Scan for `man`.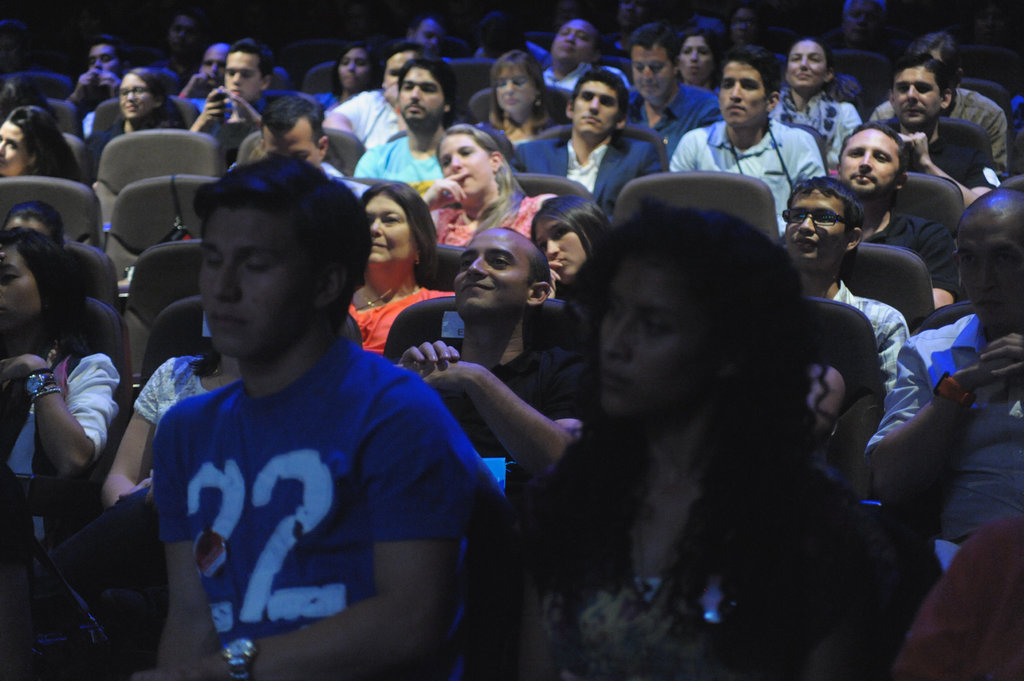
Scan result: 232, 91, 369, 202.
